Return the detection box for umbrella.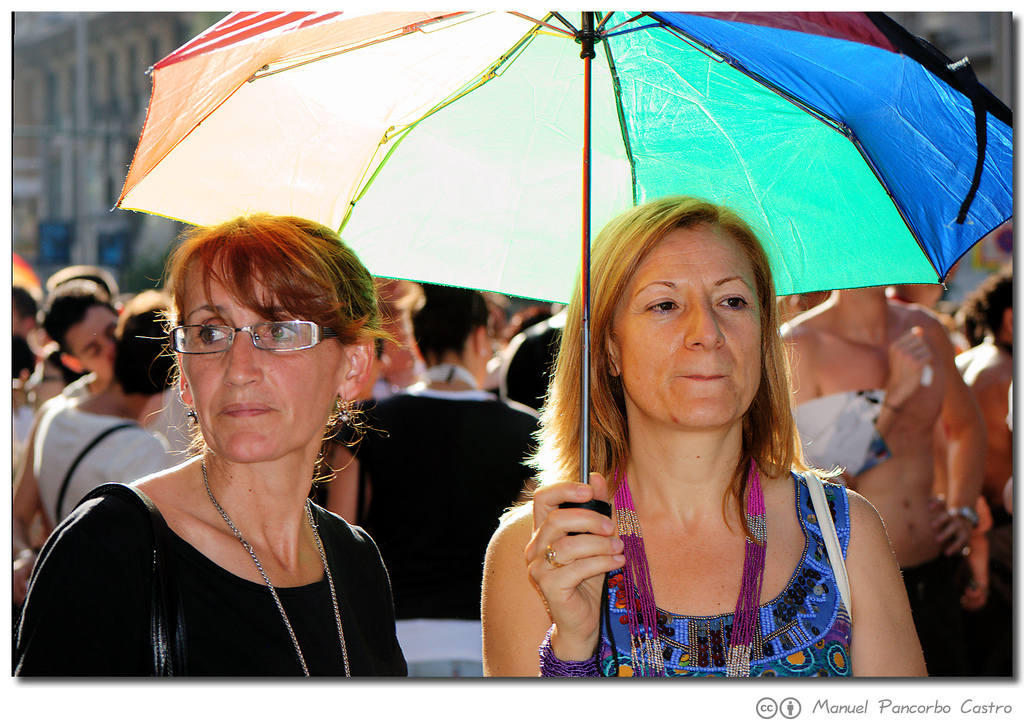
l=106, t=0, r=1018, b=688.
